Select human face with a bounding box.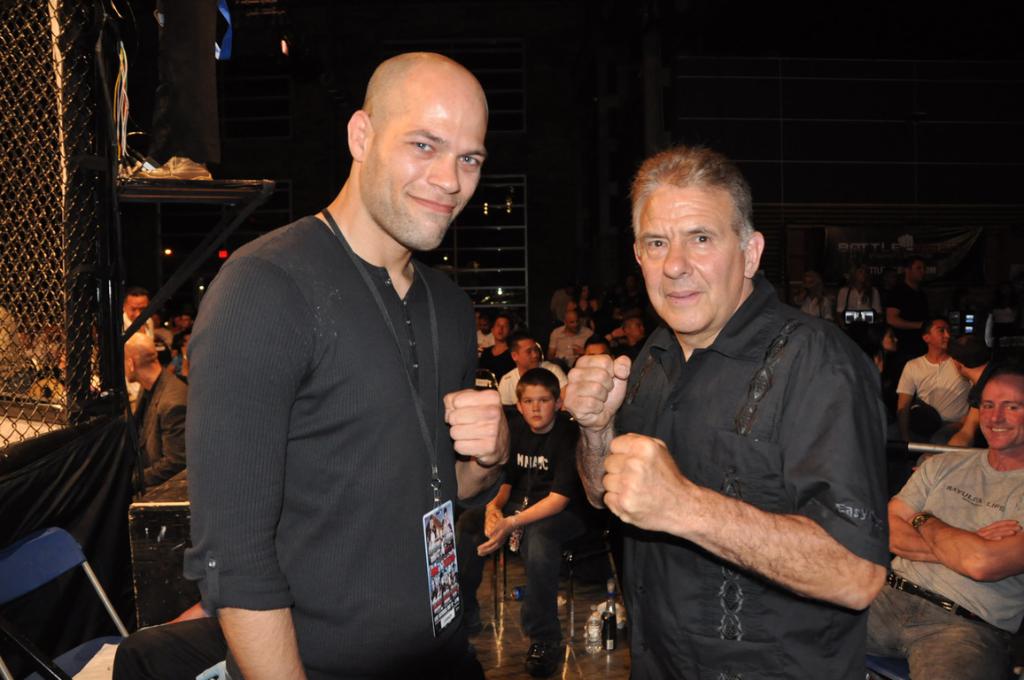
bbox(523, 344, 539, 368).
